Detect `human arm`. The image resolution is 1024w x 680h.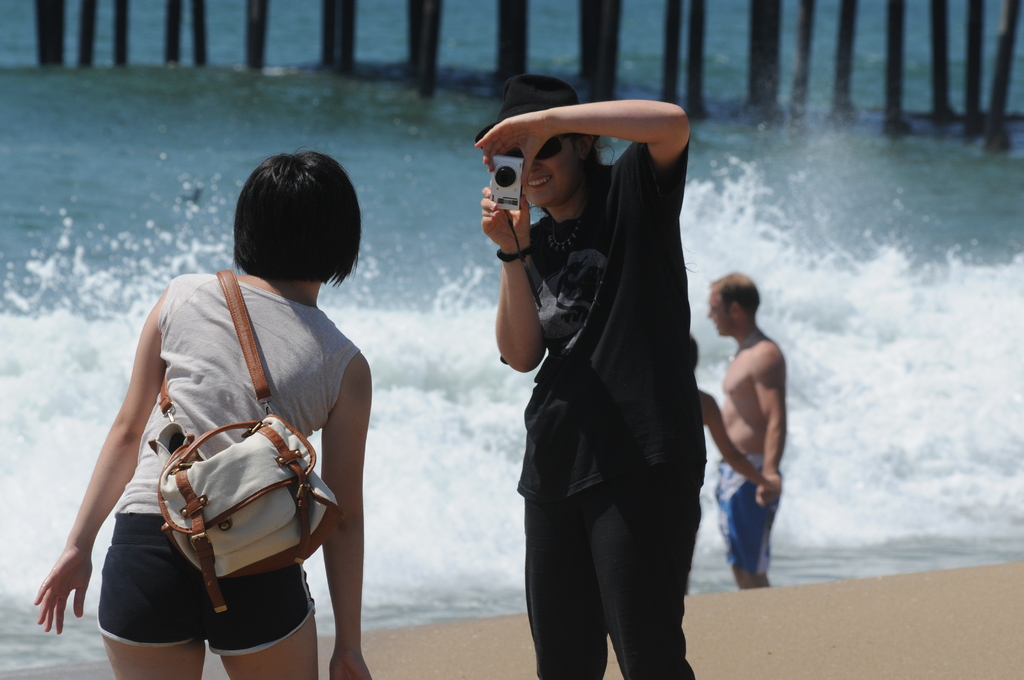
45/336/150/620.
